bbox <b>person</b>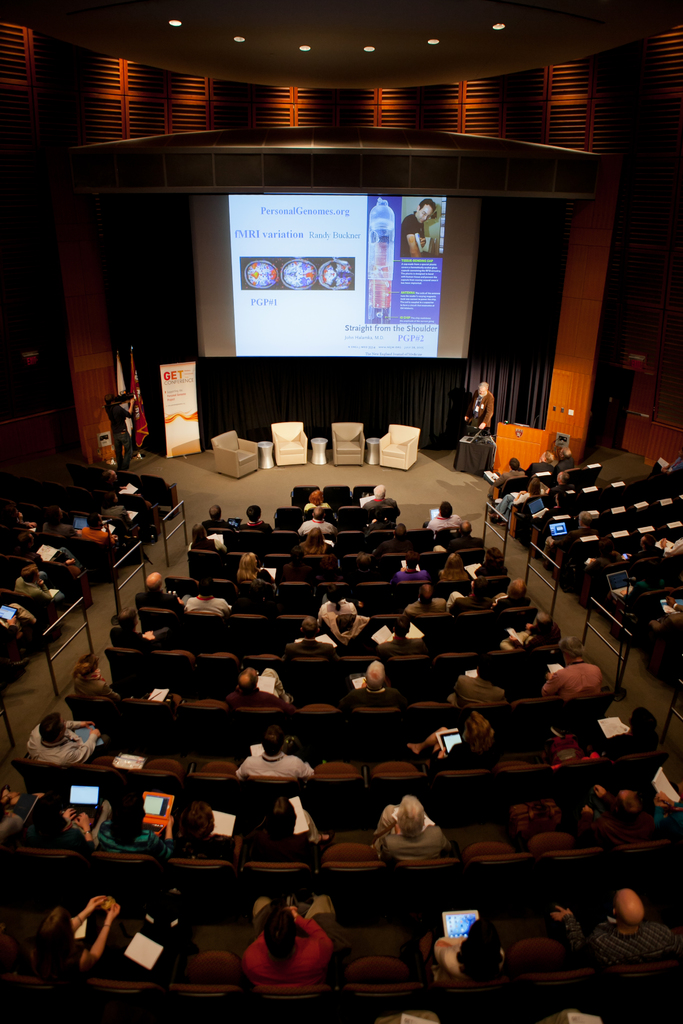
<bbox>236, 717, 315, 778</bbox>
